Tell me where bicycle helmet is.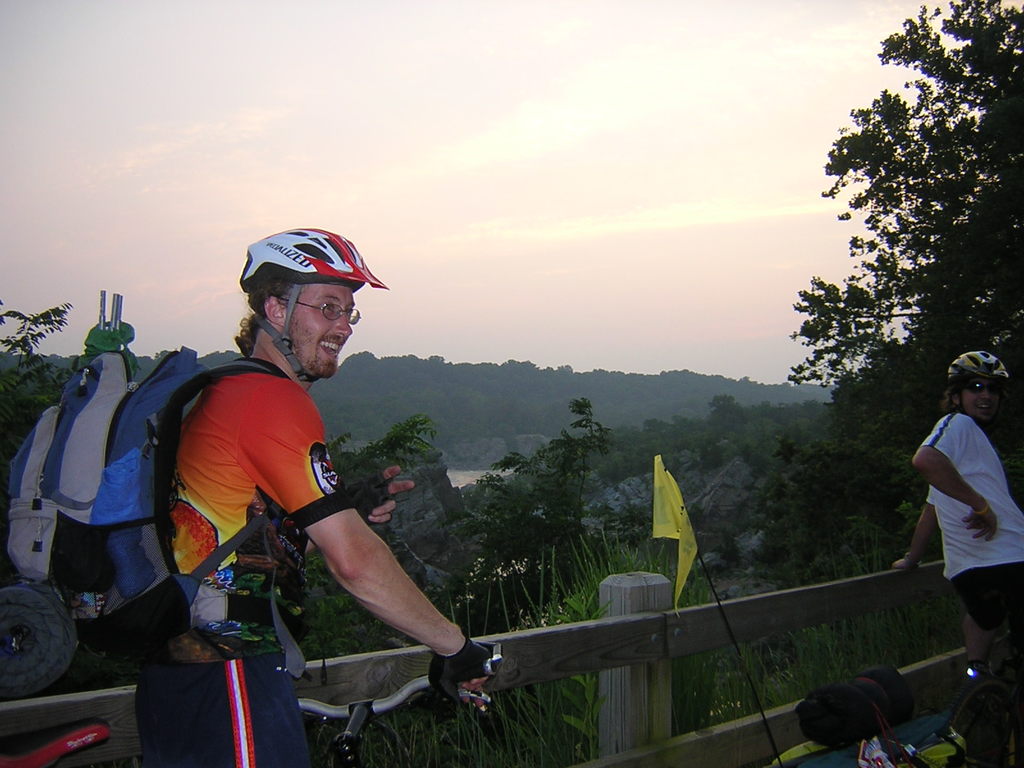
bicycle helmet is at select_region(237, 229, 390, 383).
